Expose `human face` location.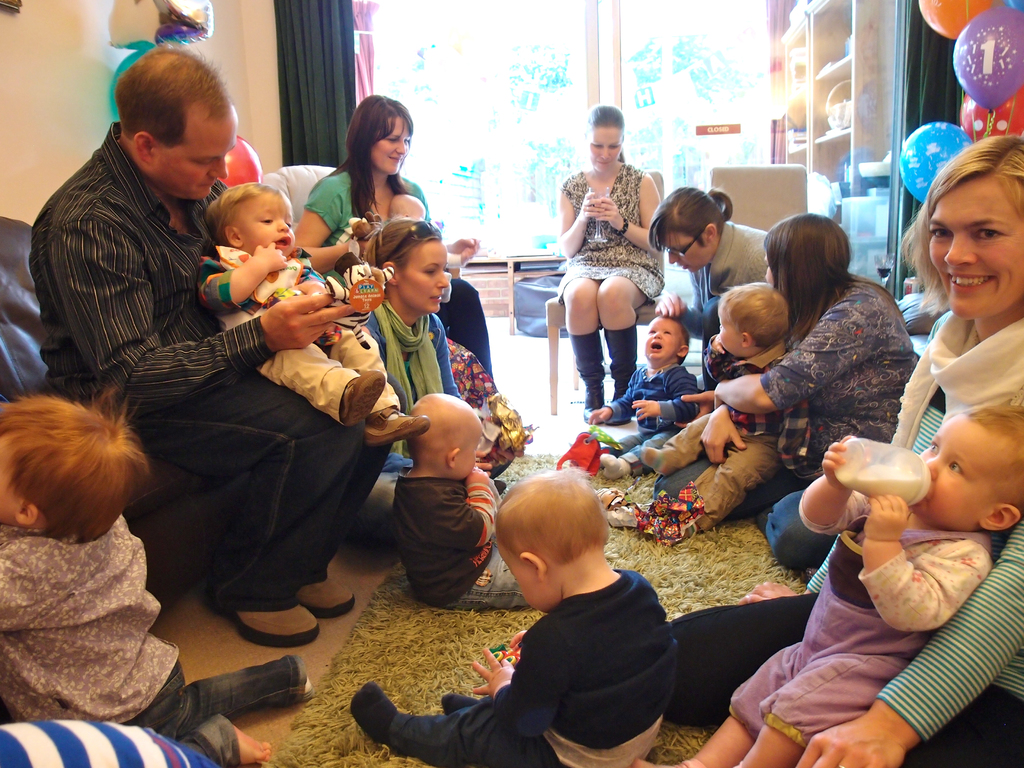
Exposed at 916/413/970/526.
